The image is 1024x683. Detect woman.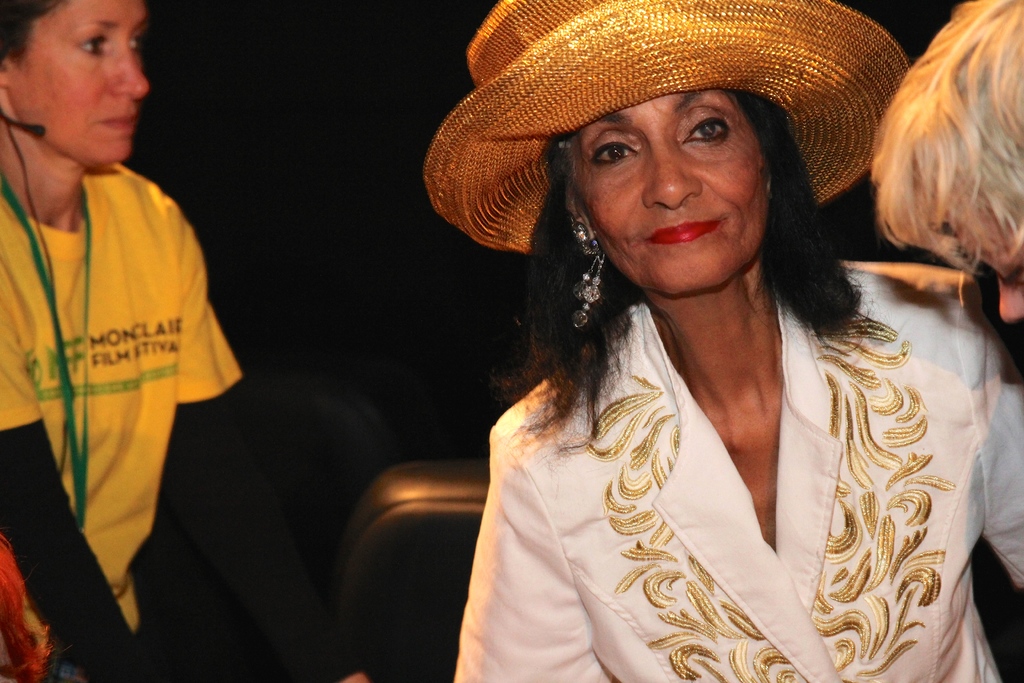
Detection: detection(445, 0, 1023, 682).
